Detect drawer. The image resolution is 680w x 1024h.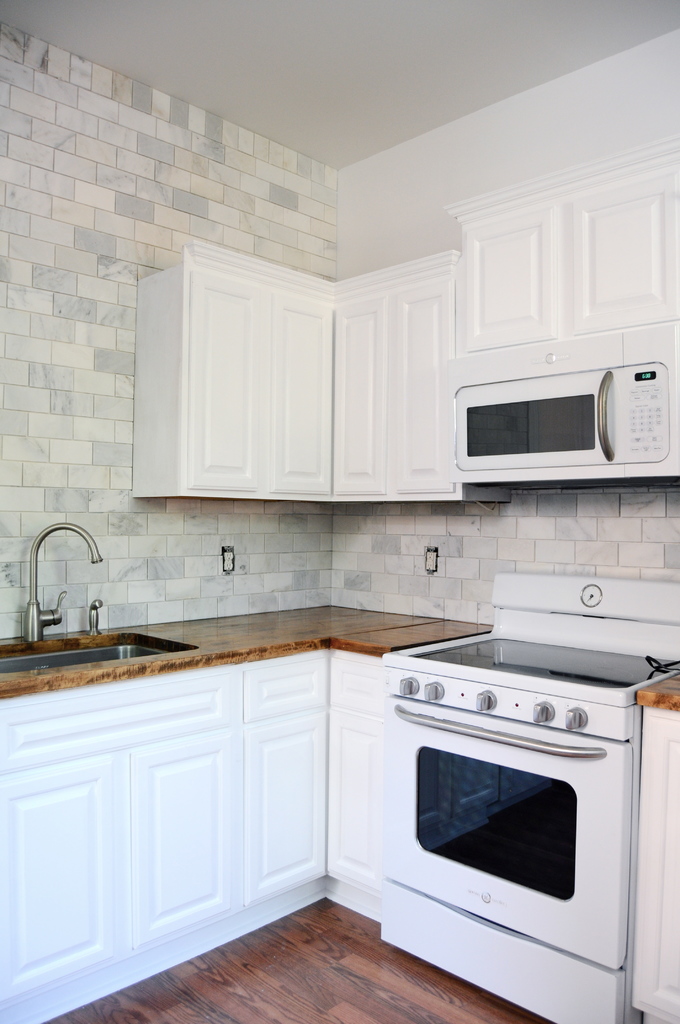
(239, 655, 326, 717).
